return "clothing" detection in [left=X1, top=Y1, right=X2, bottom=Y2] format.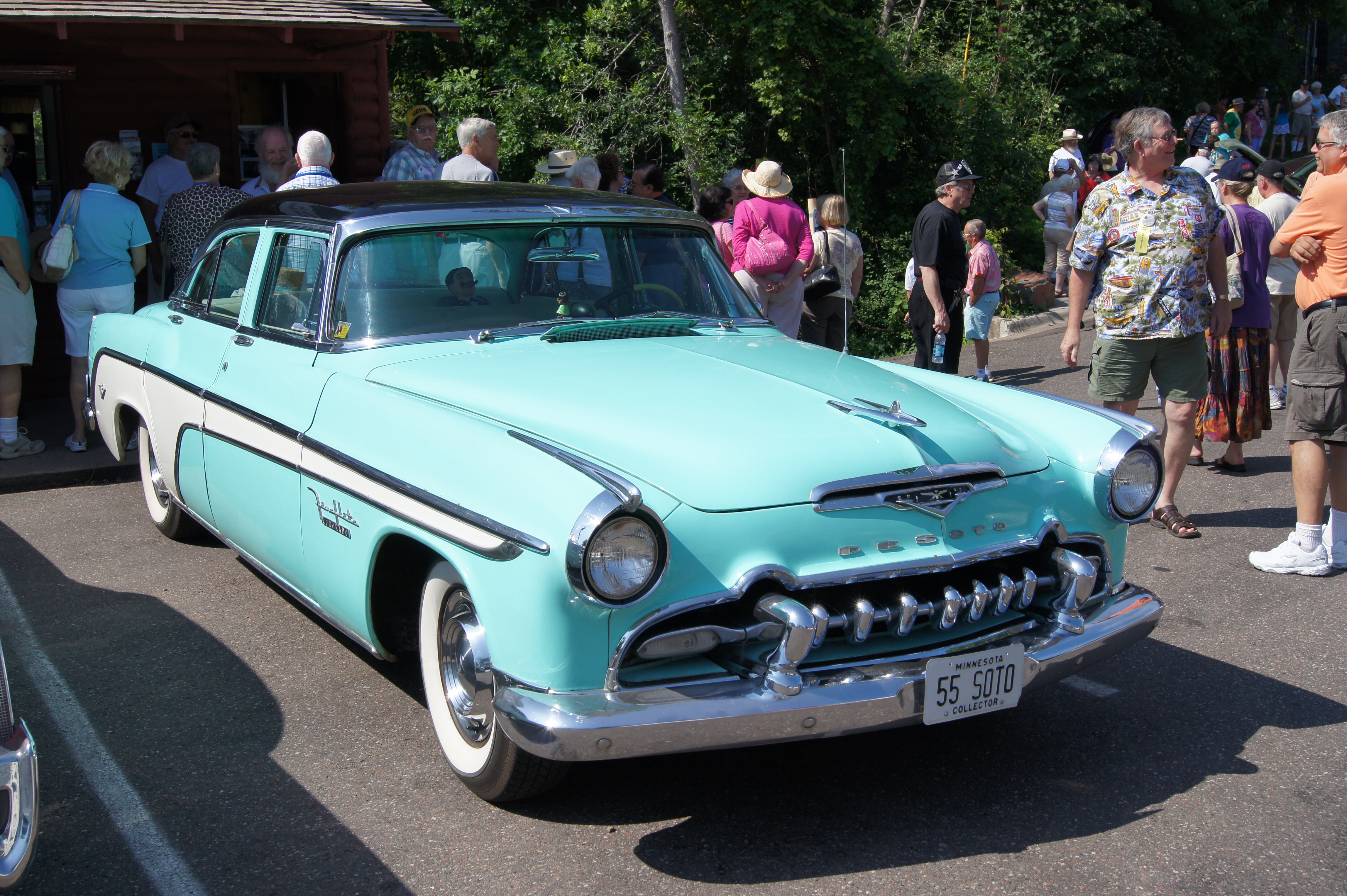
[left=388, top=150, right=394, bottom=160].
